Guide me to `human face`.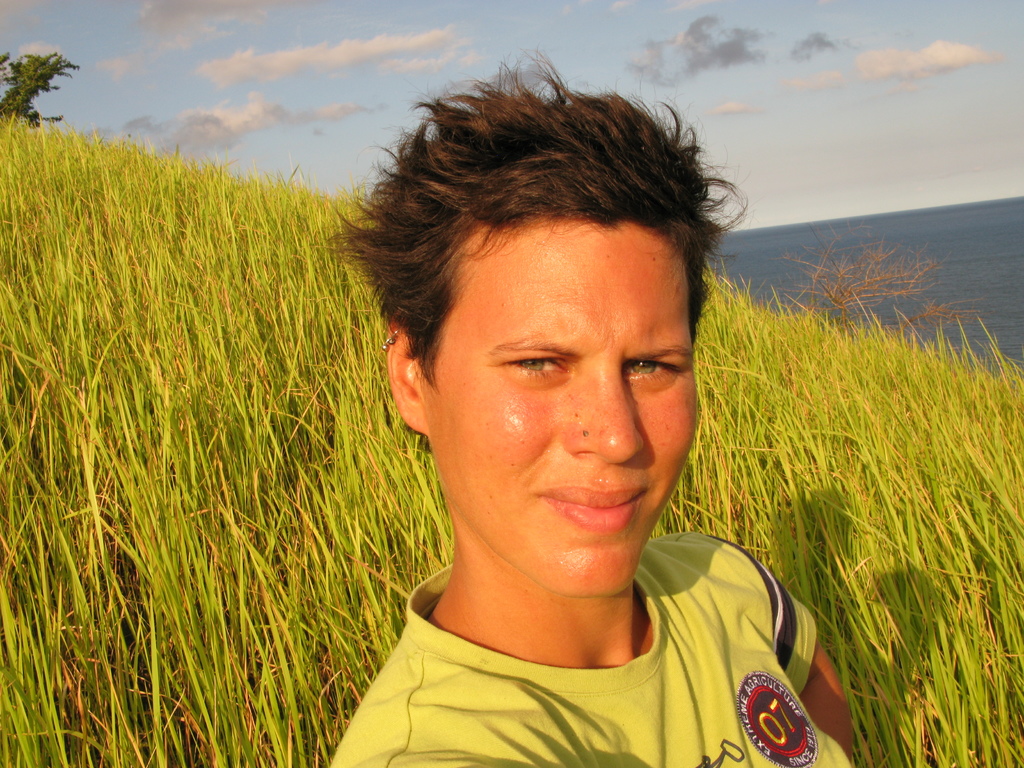
Guidance: [428,221,701,595].
